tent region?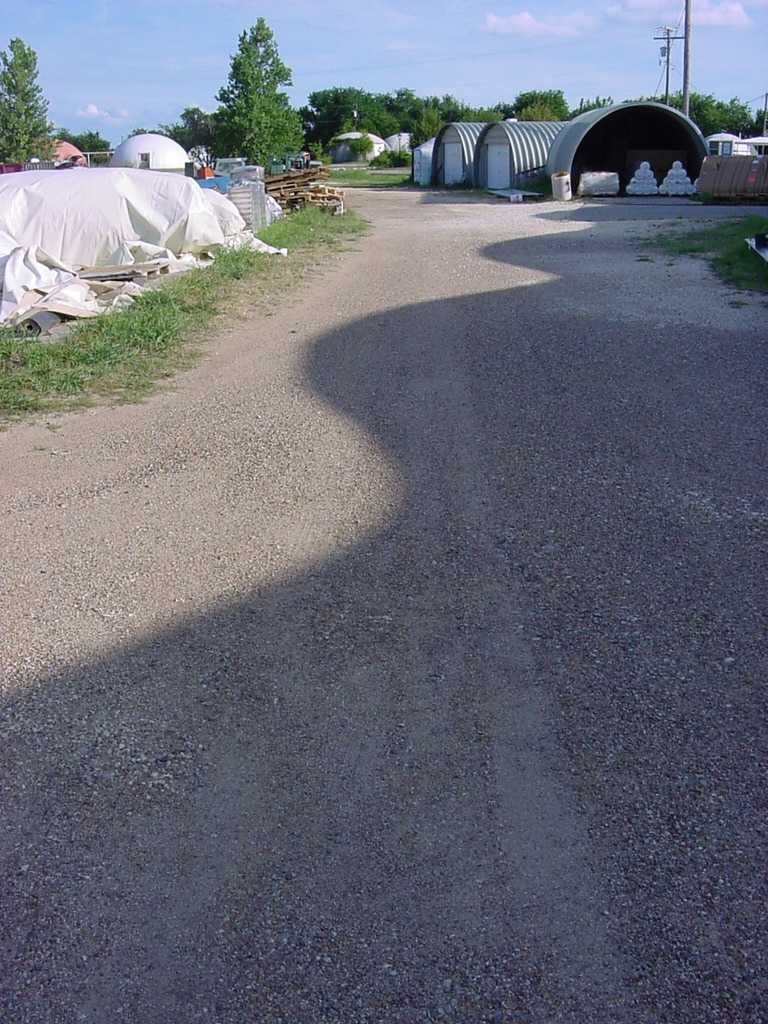
{"left": 110, "top": 131, "right": 214, "bottom": 175}
